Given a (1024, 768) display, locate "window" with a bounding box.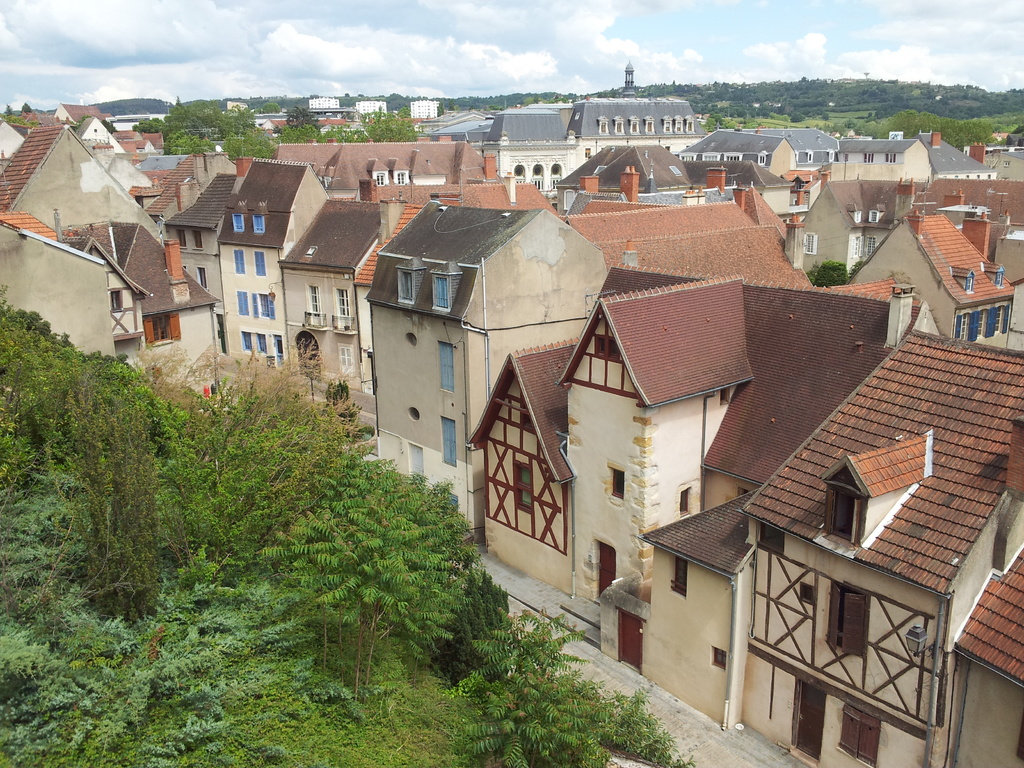
Located: 230/198/247/234.
